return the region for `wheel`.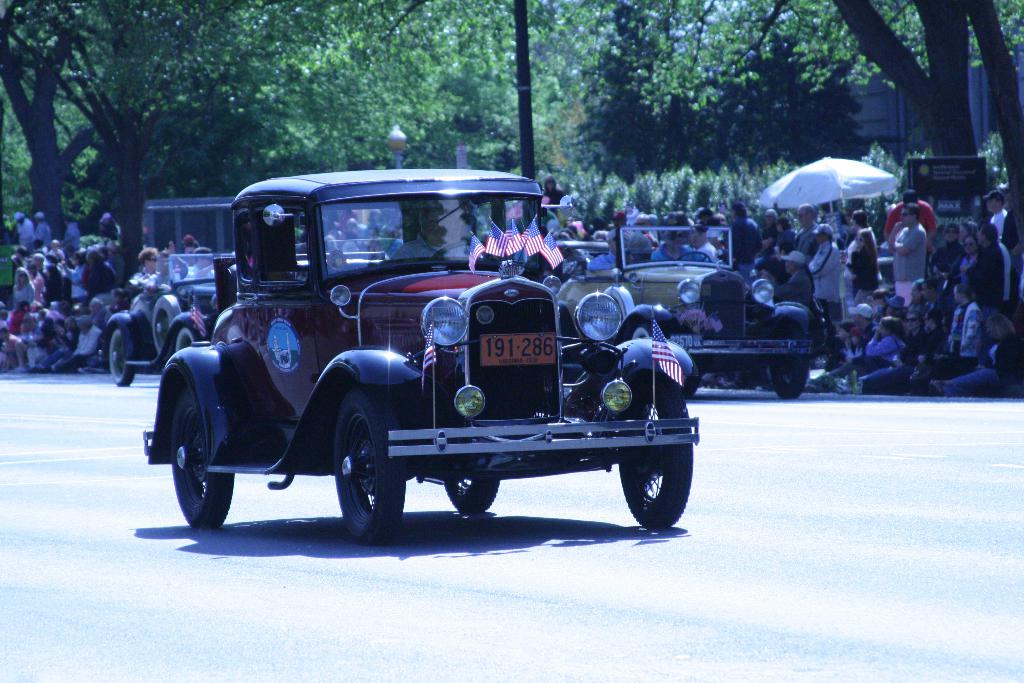
x1=164, y1=393, x2=232, y2=538.
